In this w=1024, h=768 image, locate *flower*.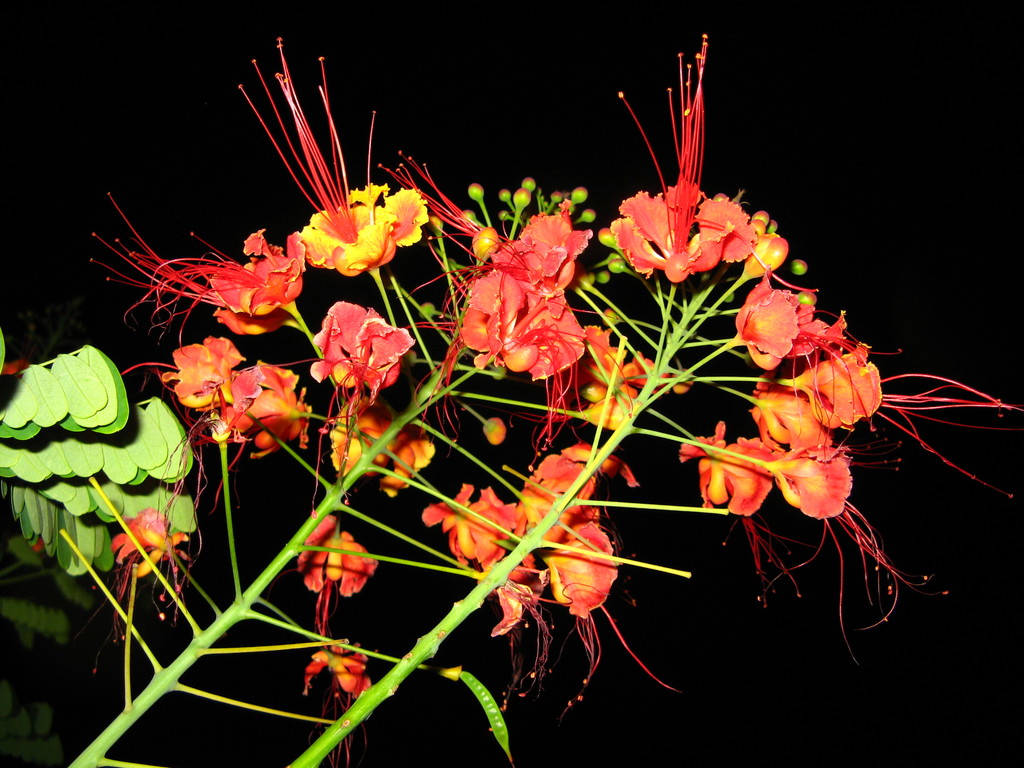
Bounding box: box=[0, 358, 38, 373].
